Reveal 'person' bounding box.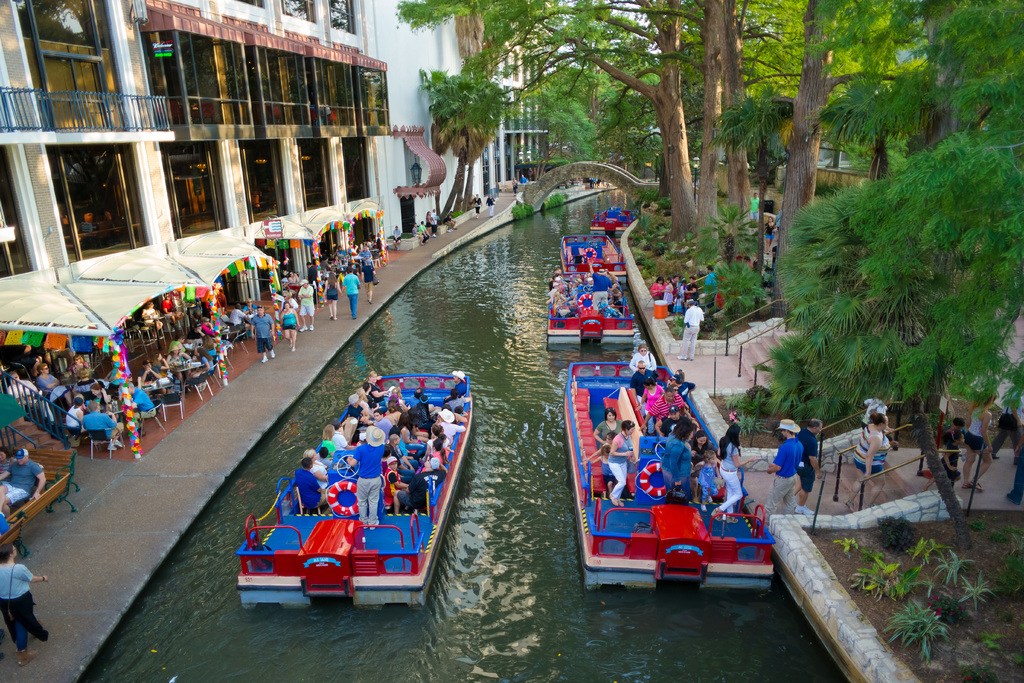
Revealed: 0, 550, 48, 662.
